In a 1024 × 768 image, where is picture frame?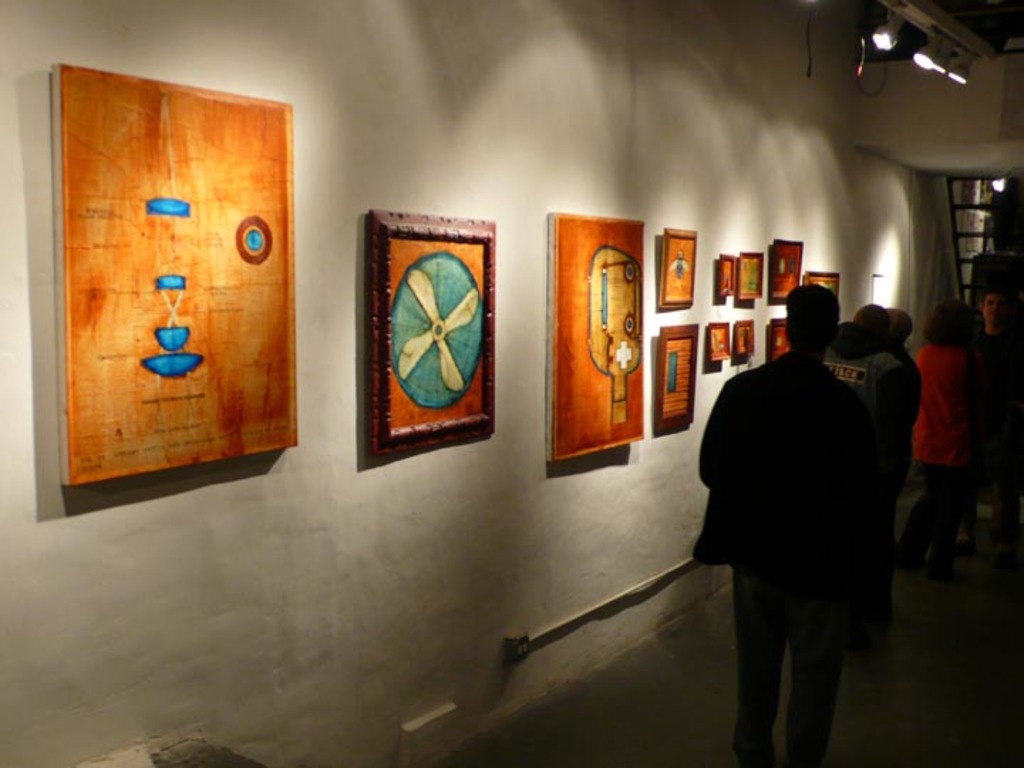
crop(658, 228, 693, 314).
